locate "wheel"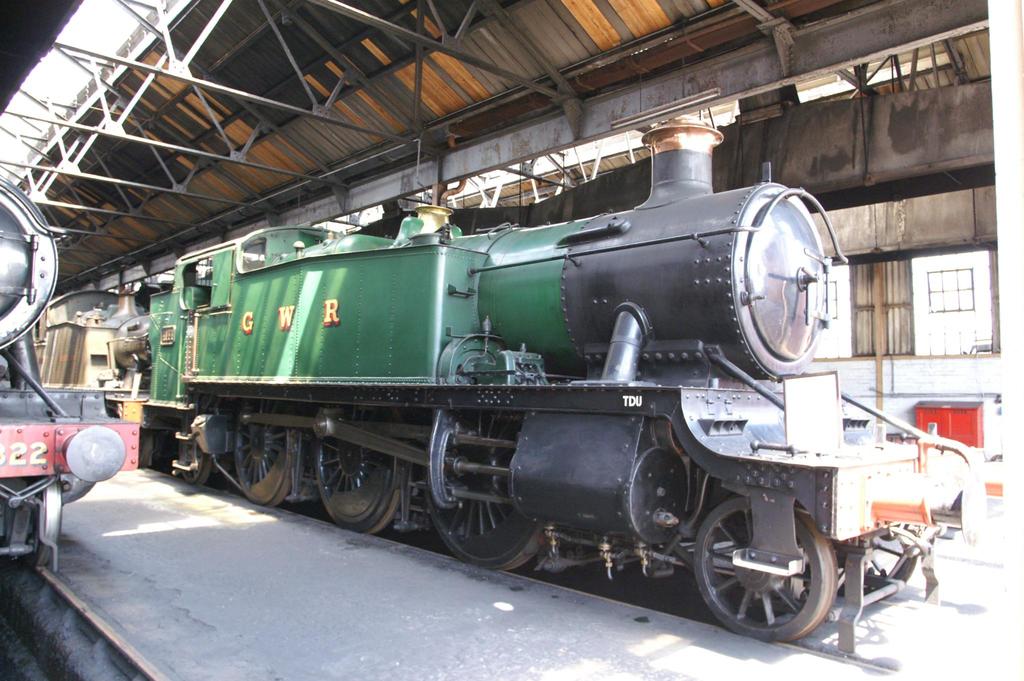
[701,521,840,643]
